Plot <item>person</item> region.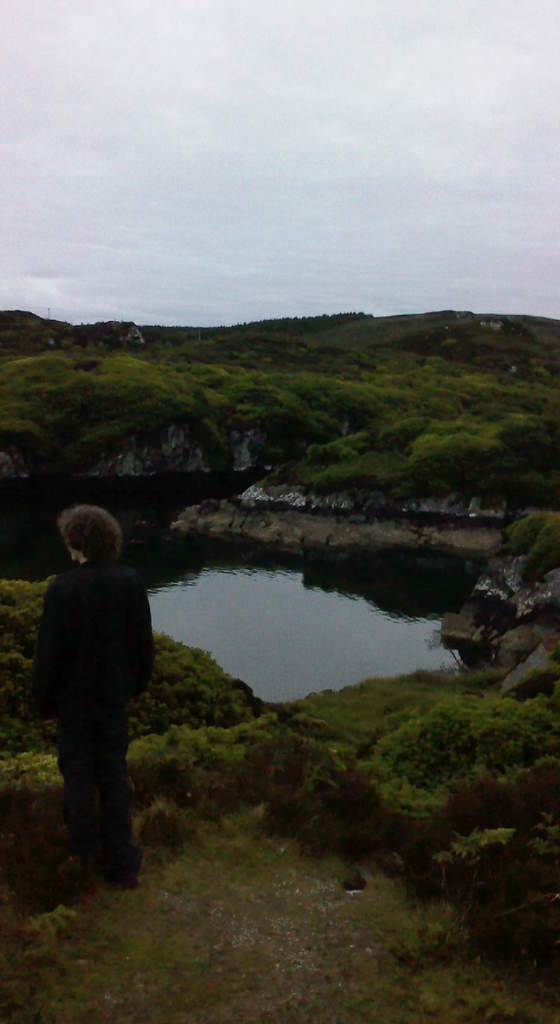
Plotted at detection(31, 490, 161, 902).
